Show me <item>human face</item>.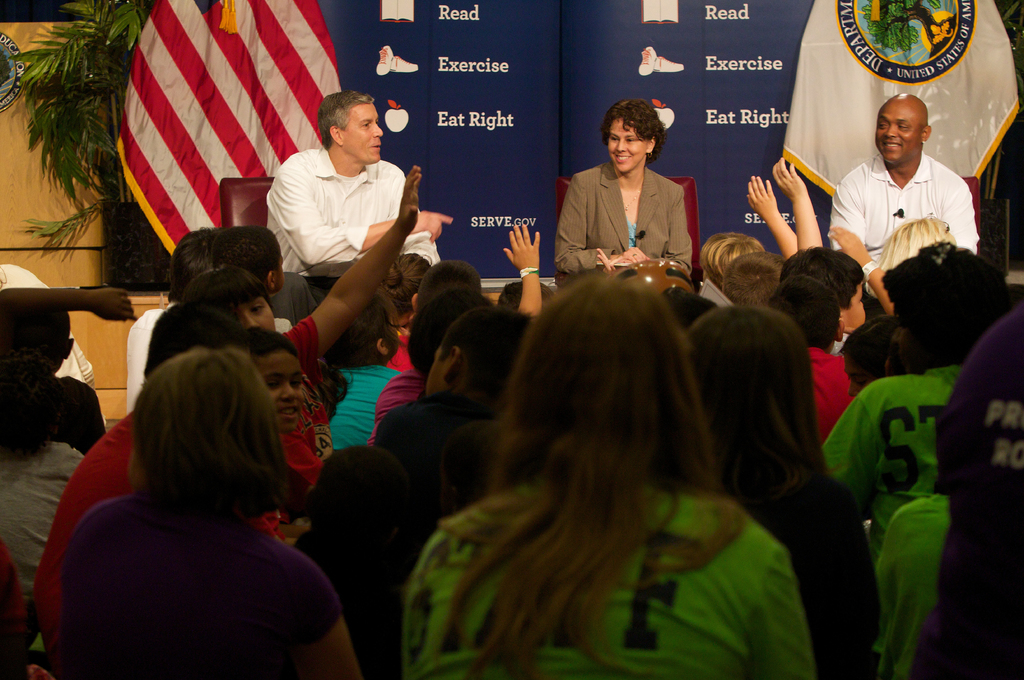
<item>human face</item> is here: (left=389, top=311, right=398, bottom=358).
